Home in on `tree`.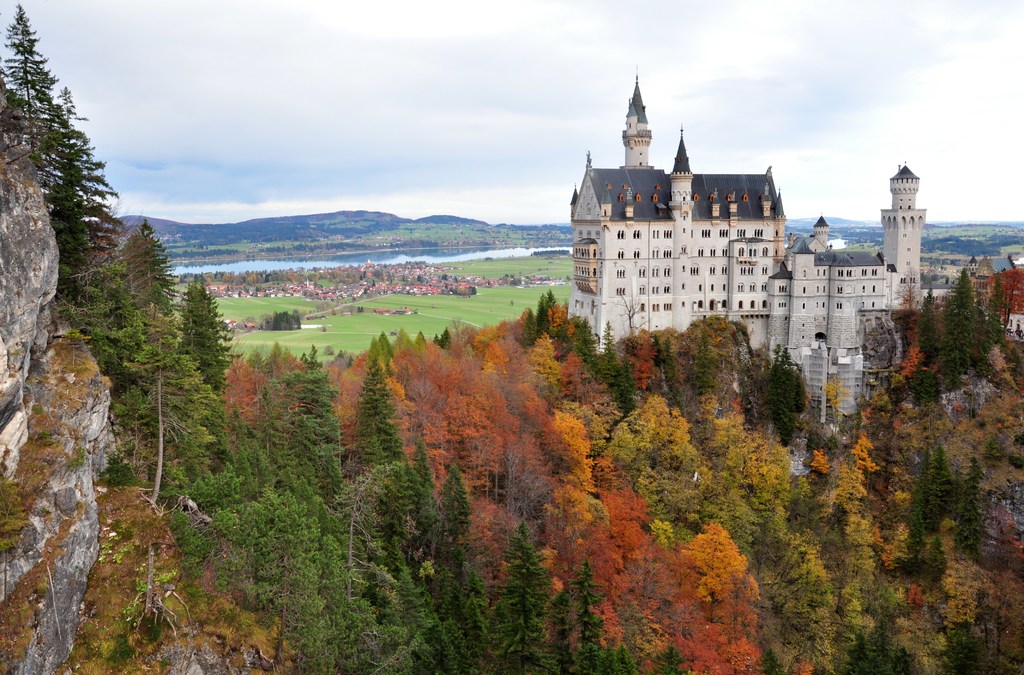
Homed in at 0 3 63 159.
